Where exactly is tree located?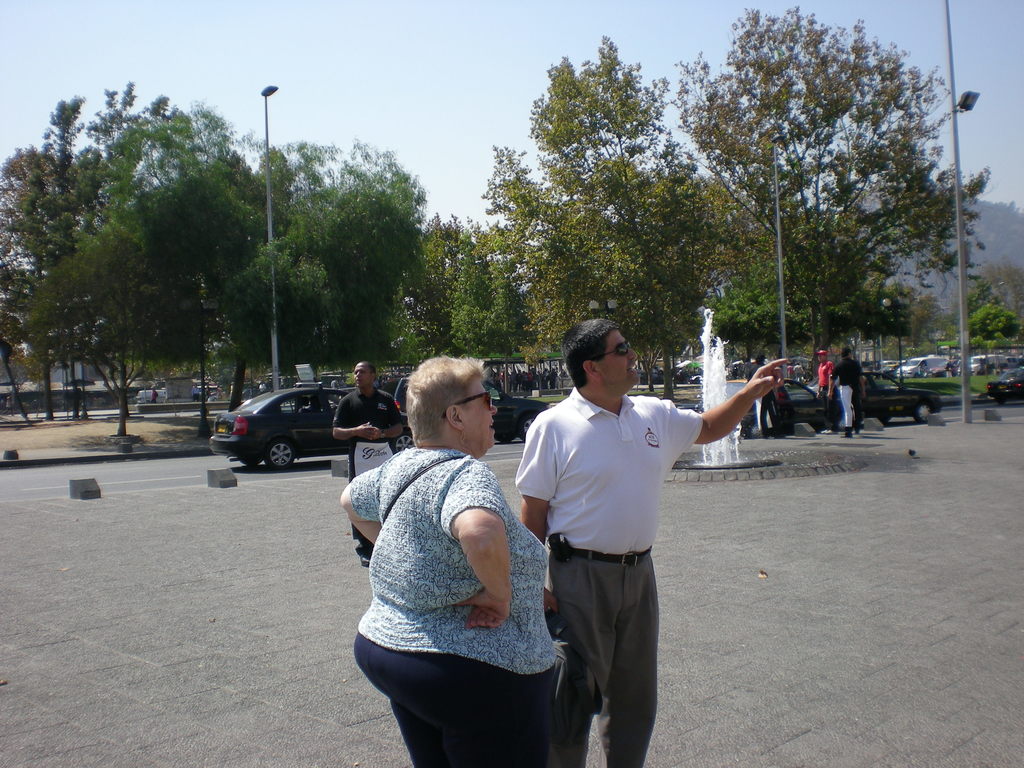
Its bounding box is [x1=664, y1=0, x2=987, y2=354].
